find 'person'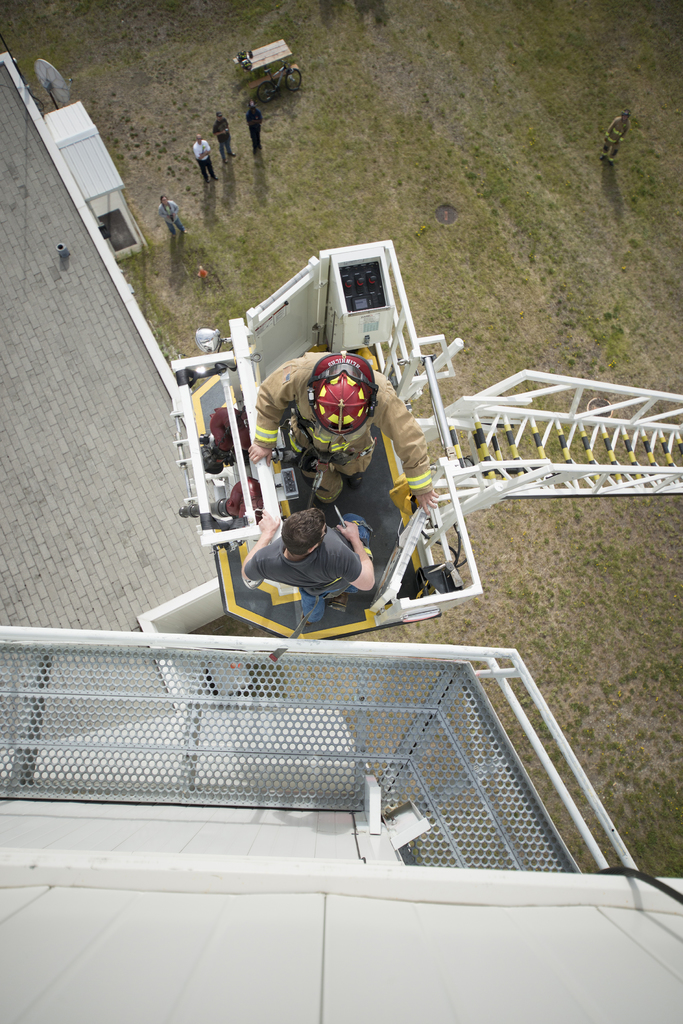
bbox(232, 339, 446, 564)
